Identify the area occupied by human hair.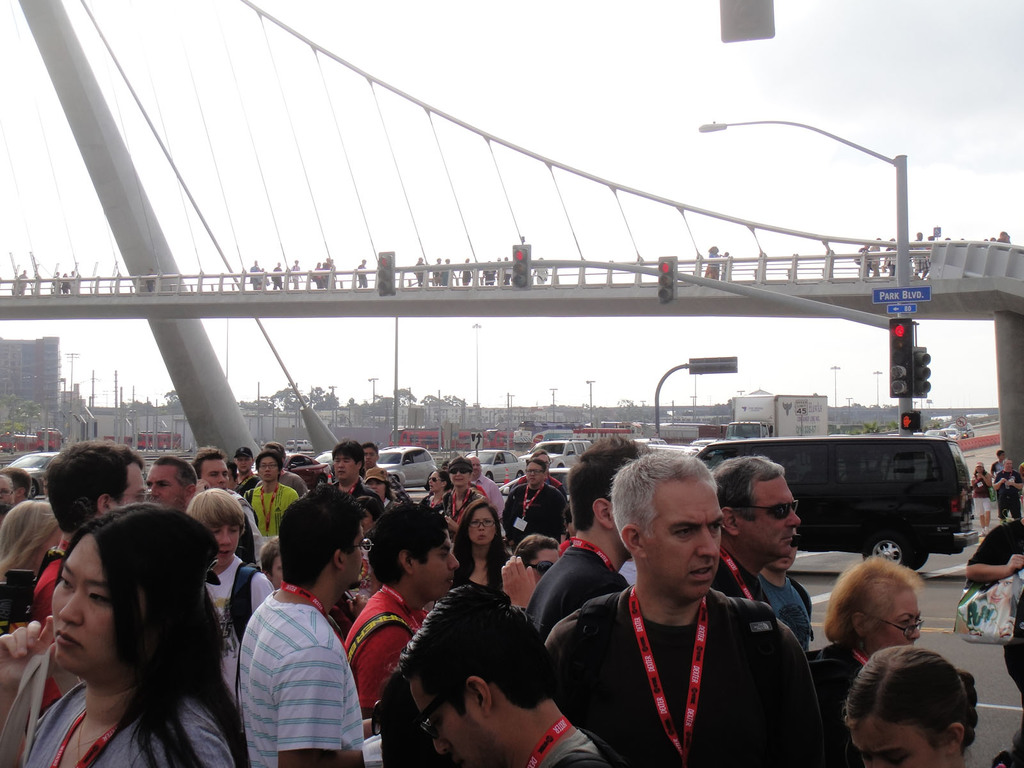
Area: (525,458,547,468).
